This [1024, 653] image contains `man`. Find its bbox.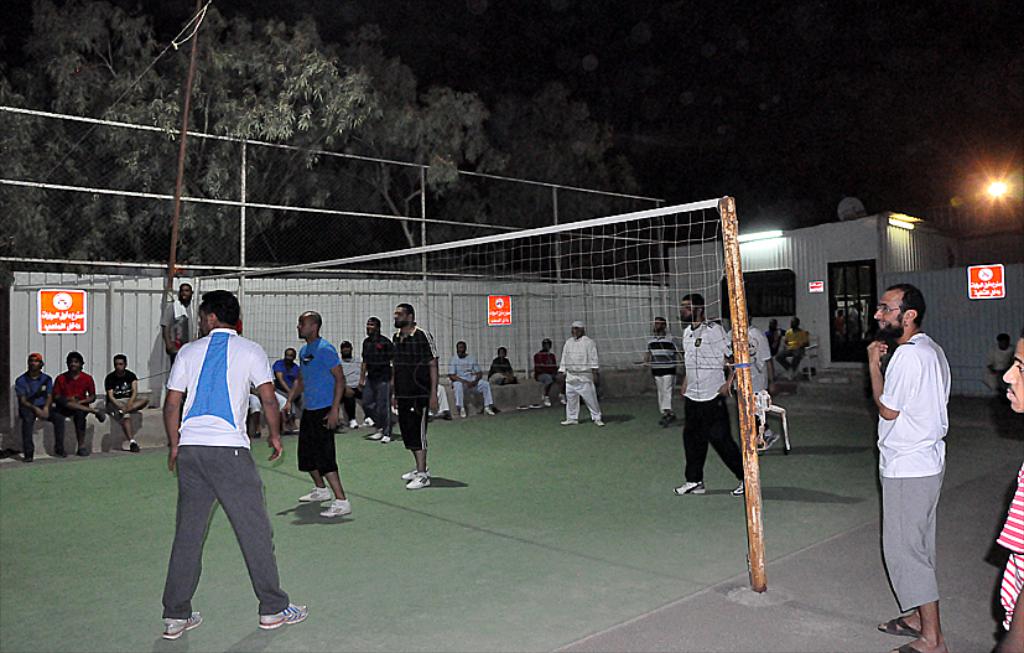
(447,338,499,419).
